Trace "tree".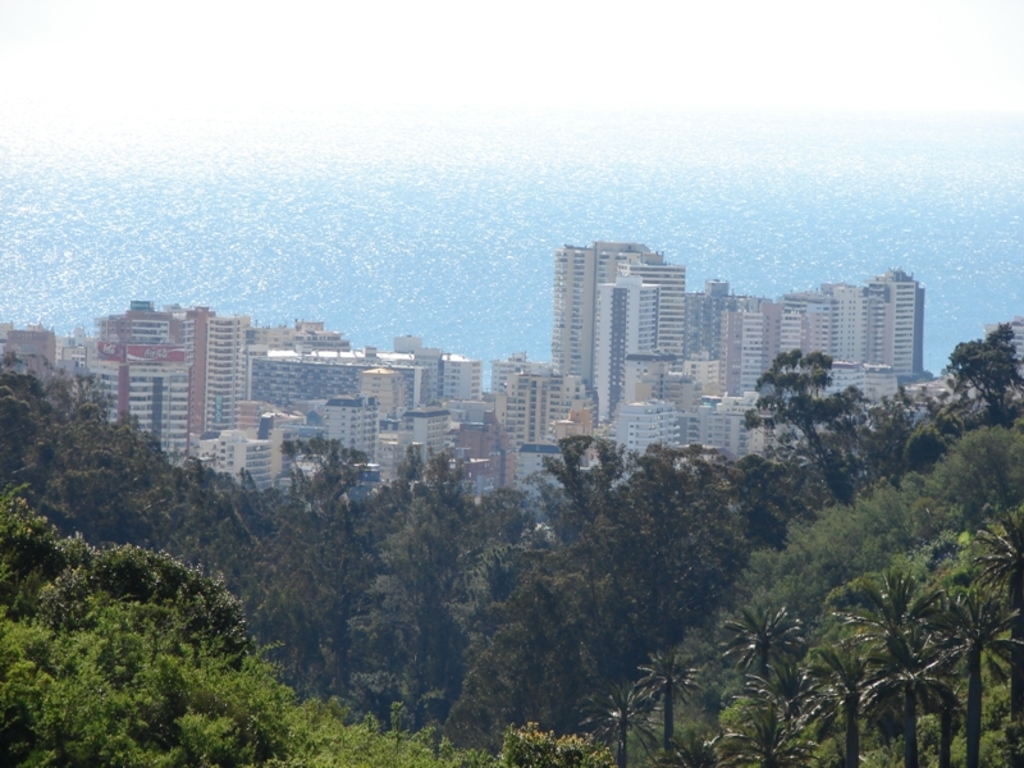
Traced to x1=116 y1=422 x2=182 y2=548.
